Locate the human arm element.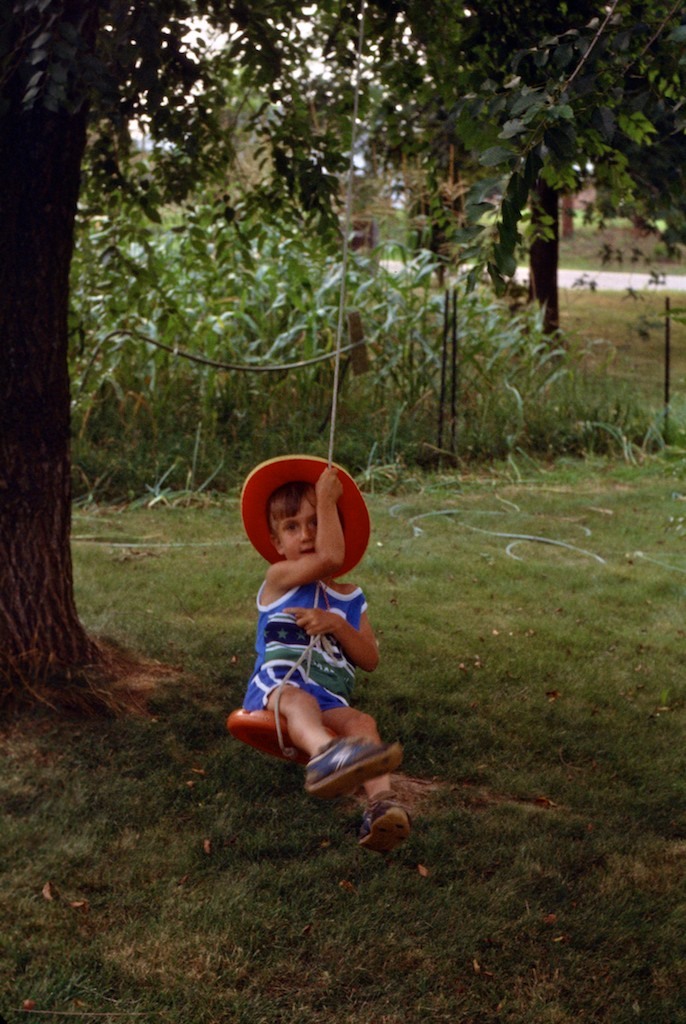
Element bbox: Rect(283, 601, 382, 675).
